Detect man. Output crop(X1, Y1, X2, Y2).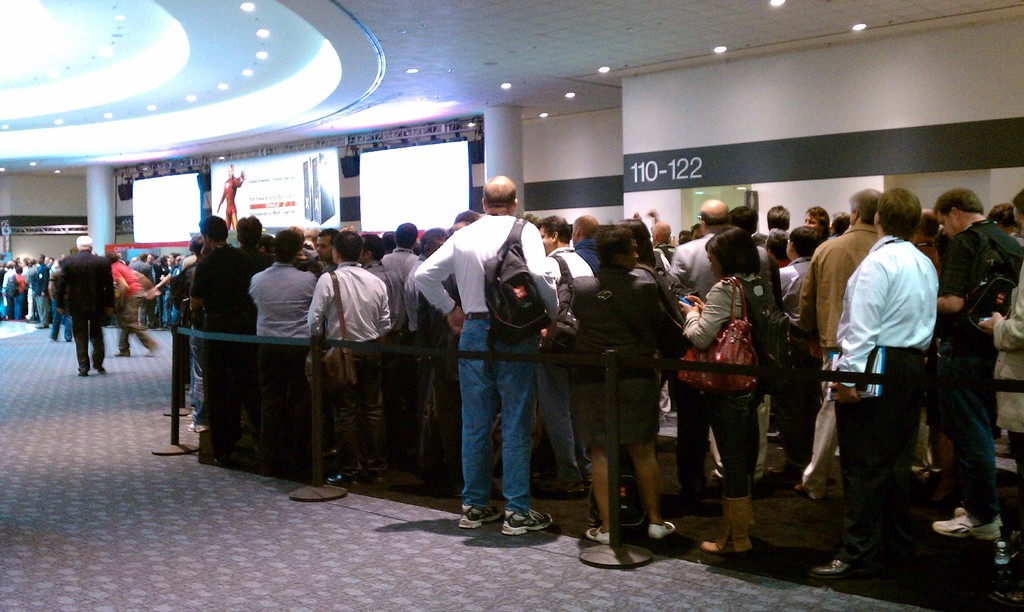
crop(52, 231, 114, 376).
